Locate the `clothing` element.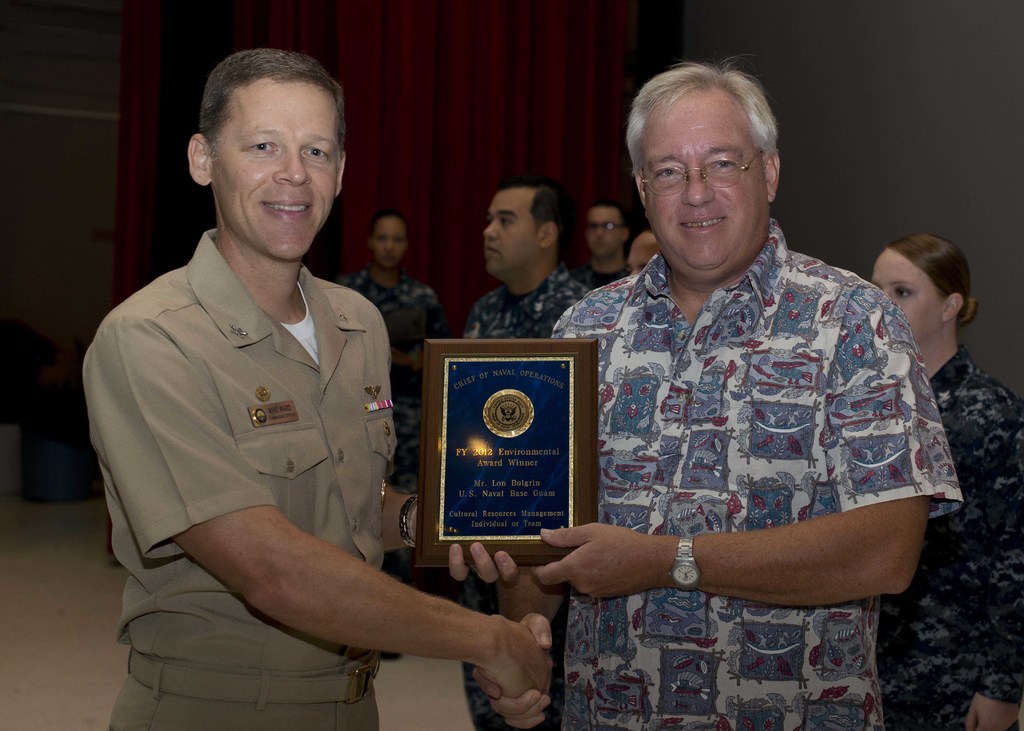
Element bbox: <region>879, 349, 1021, 730</region>.
